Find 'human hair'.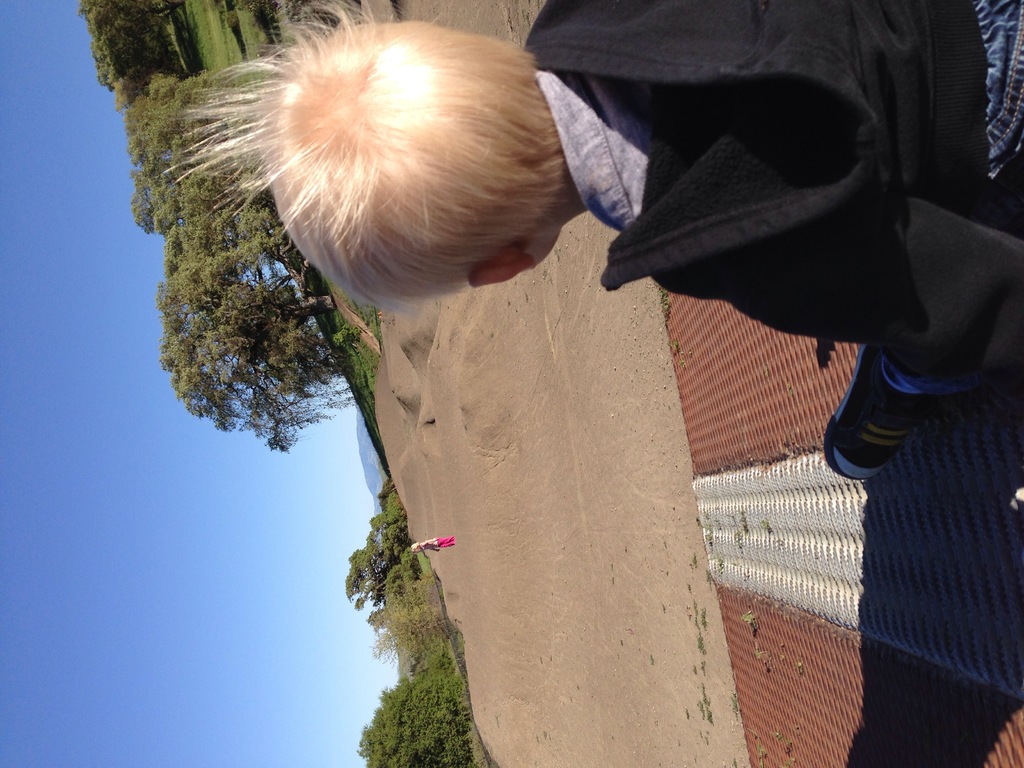
225/24/567/257.
